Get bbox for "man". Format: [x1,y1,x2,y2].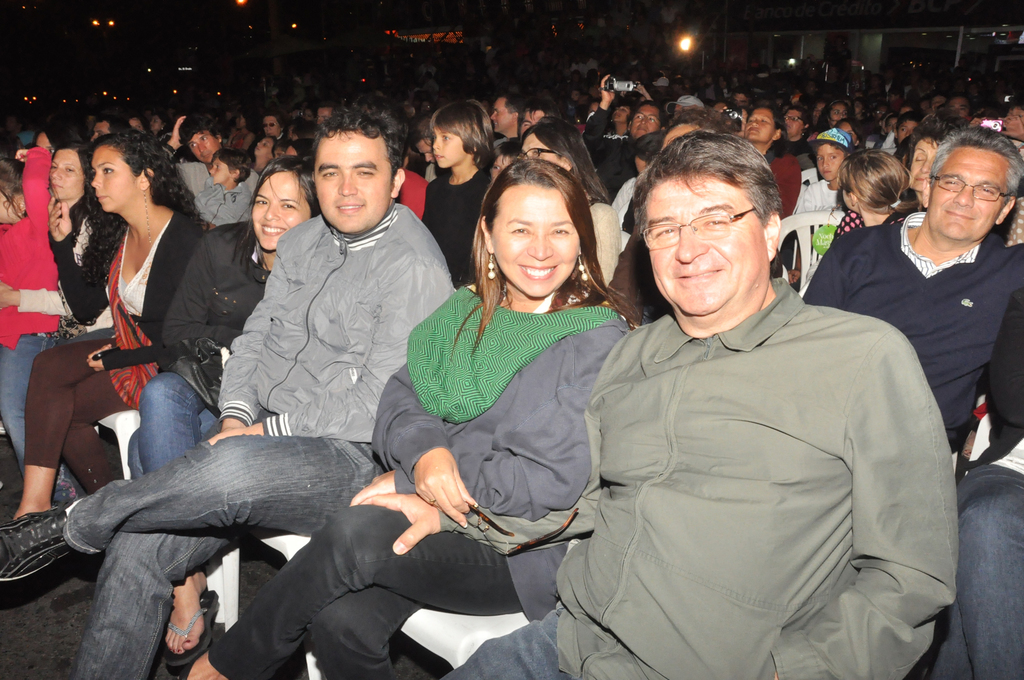
[90,109,131,140].
